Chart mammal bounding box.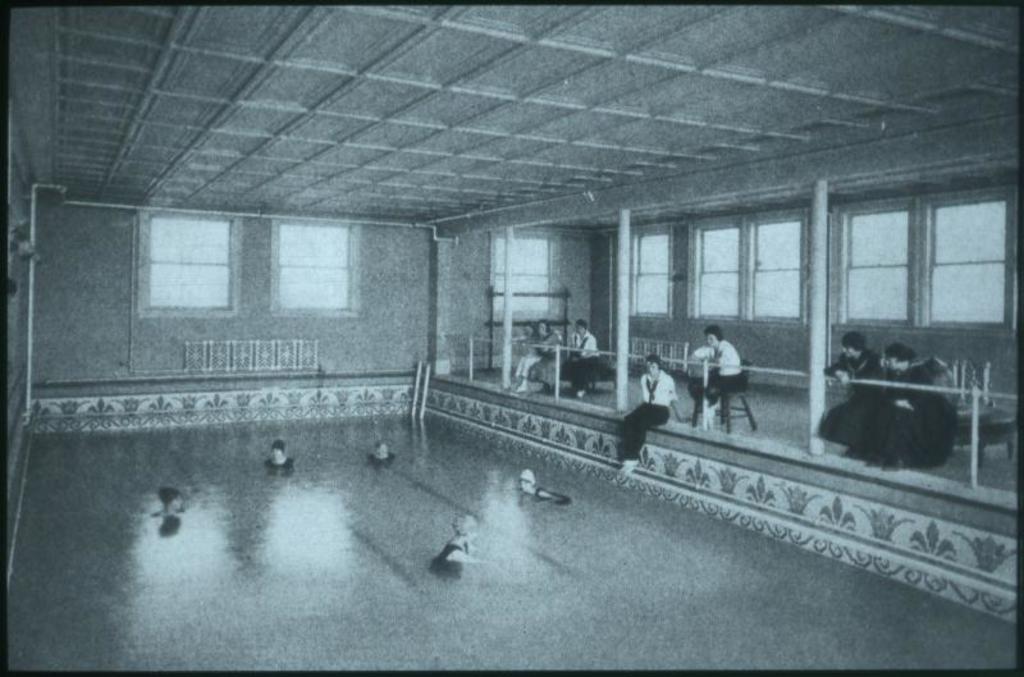
Charted: 689/326/745/427.
